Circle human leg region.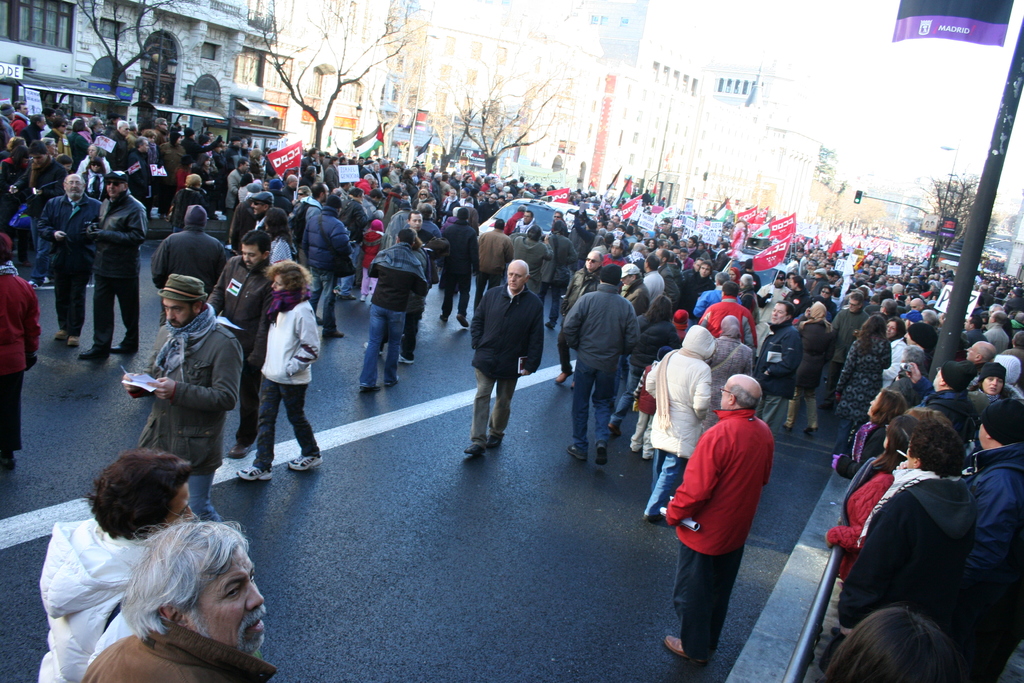
Region: (left=362, top=305, right=387, bottom=395).
